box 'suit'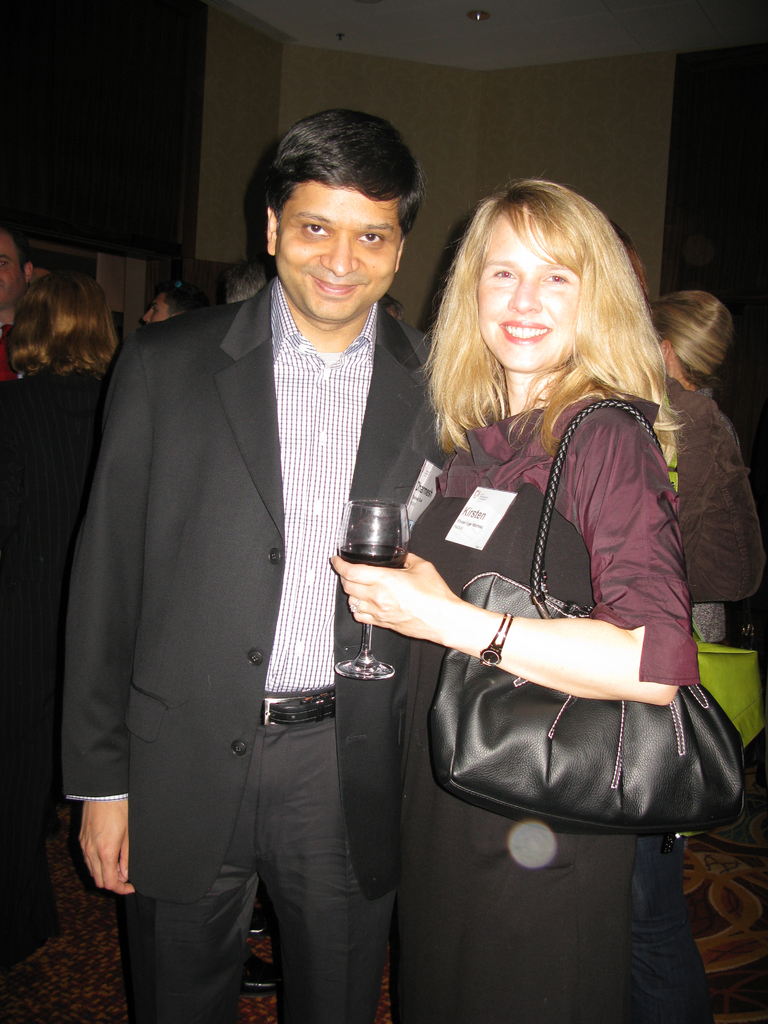
bbox(69, 147, 454, 1008)
